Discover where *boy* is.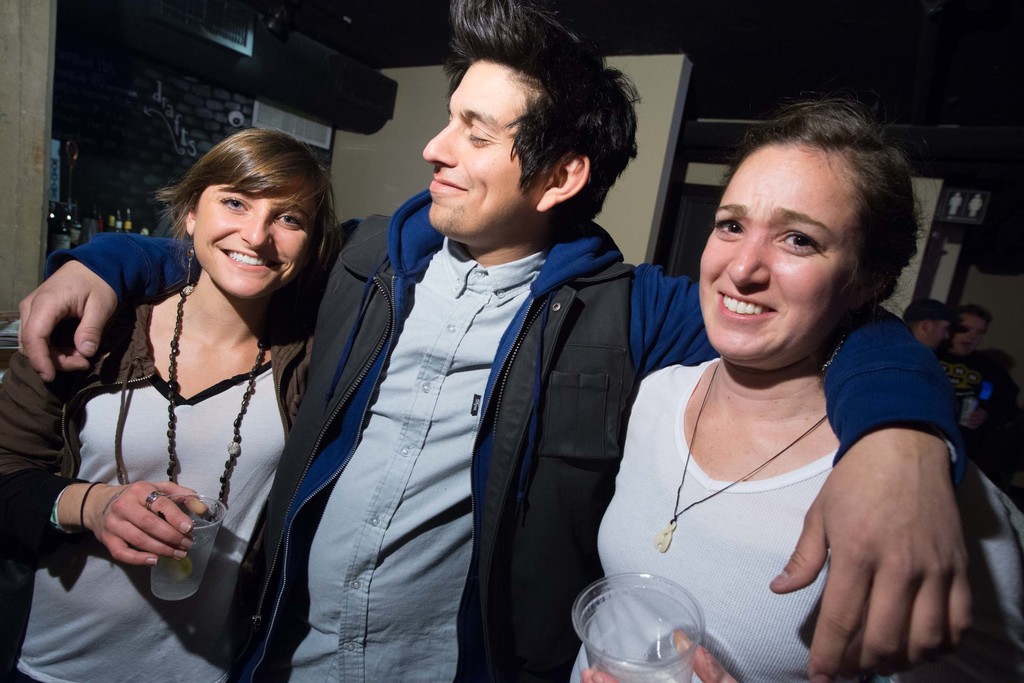
Discovered at bbox=[936, 305, 998, 454].
